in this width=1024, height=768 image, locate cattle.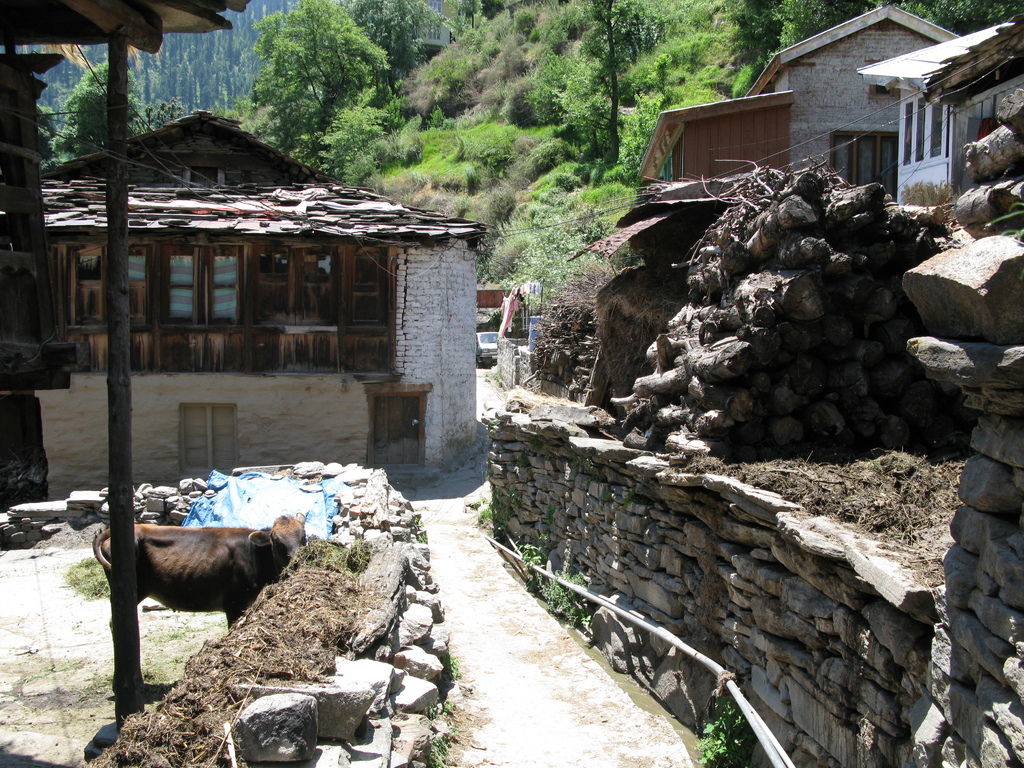
Bounding box: (x1=90, y1=492, x2=305, y2=680).
